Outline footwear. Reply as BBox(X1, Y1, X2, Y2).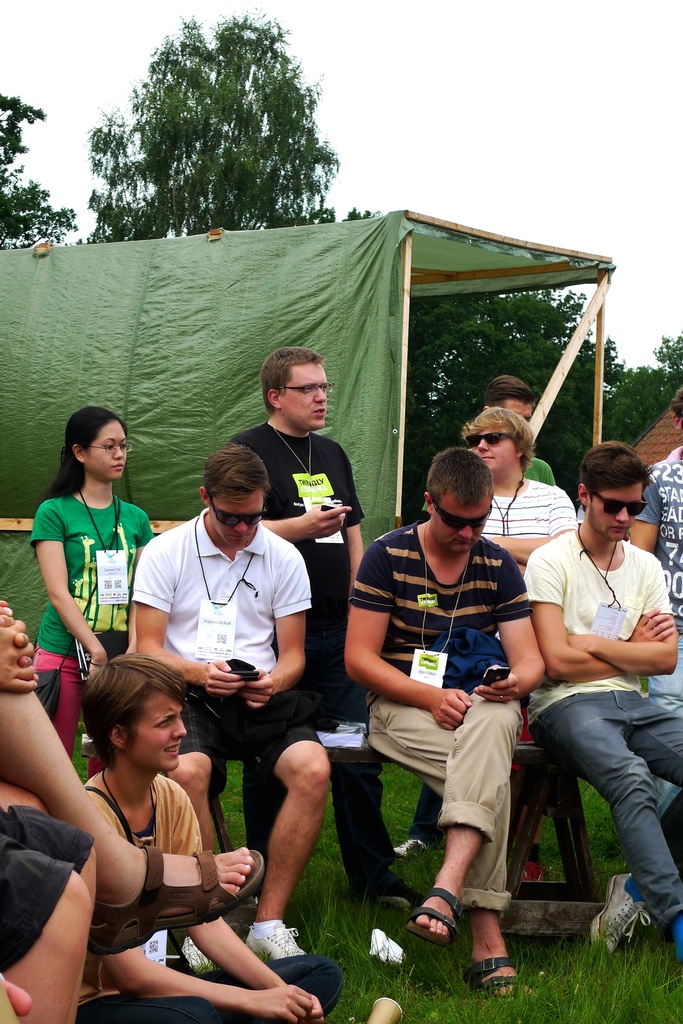
BBox(180, 924, 232, 982).
